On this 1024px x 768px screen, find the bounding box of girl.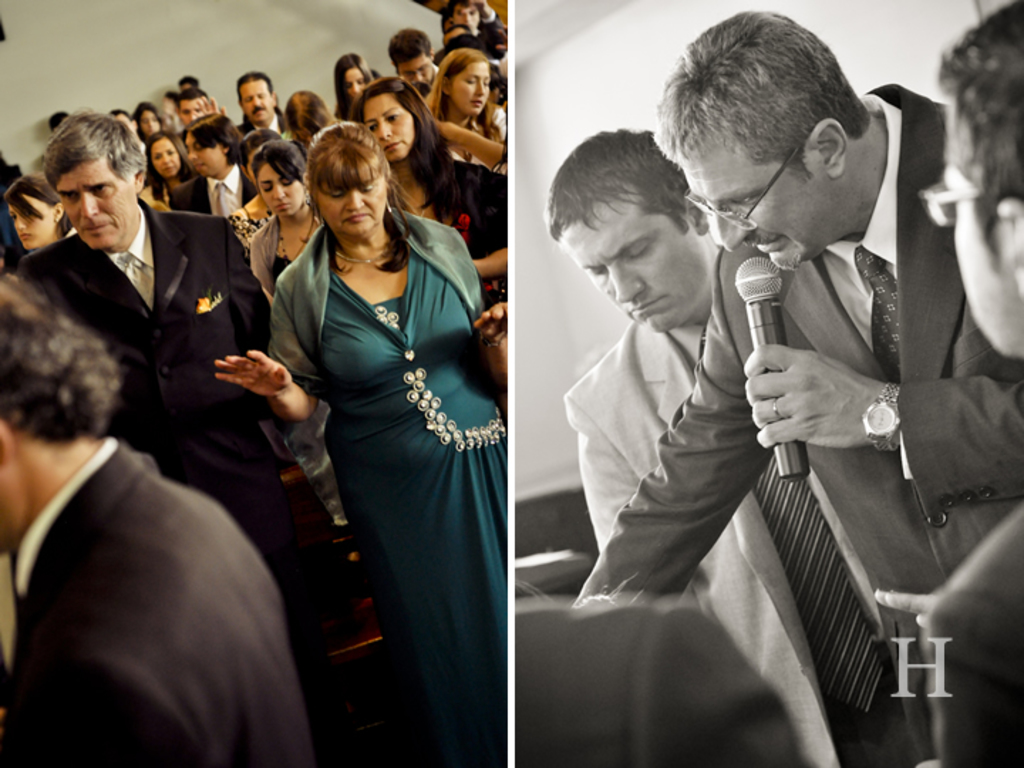
Bounding box: rect(424, 50, 509, 179).
